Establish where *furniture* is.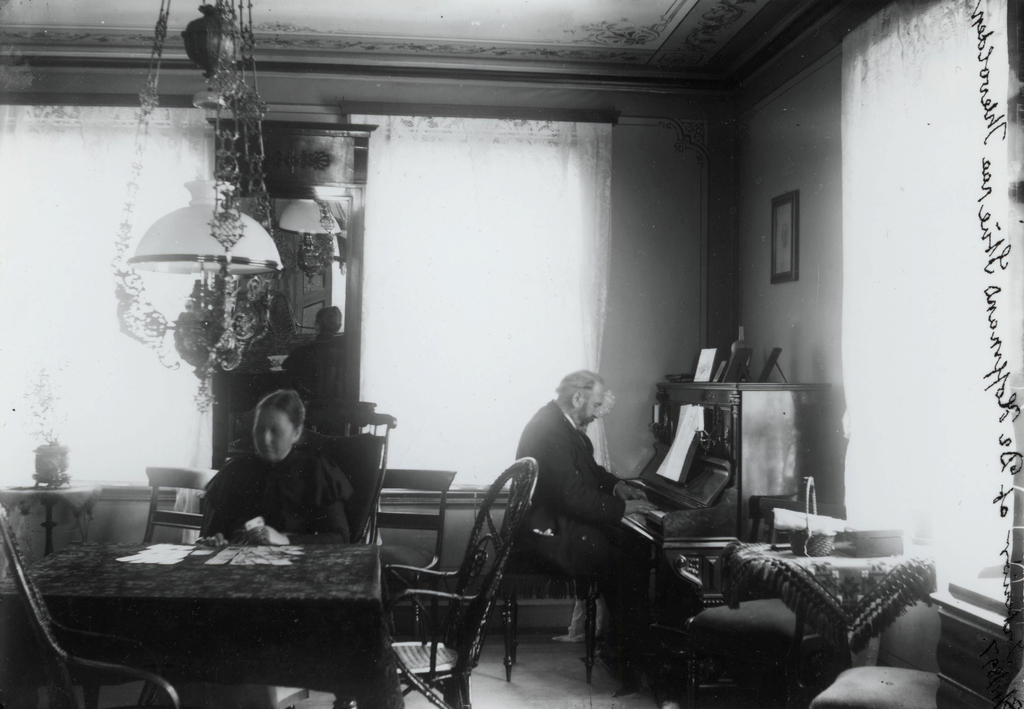
Established at {"left": 142, "top": 465, "right": 218, "bottom": 541}.
